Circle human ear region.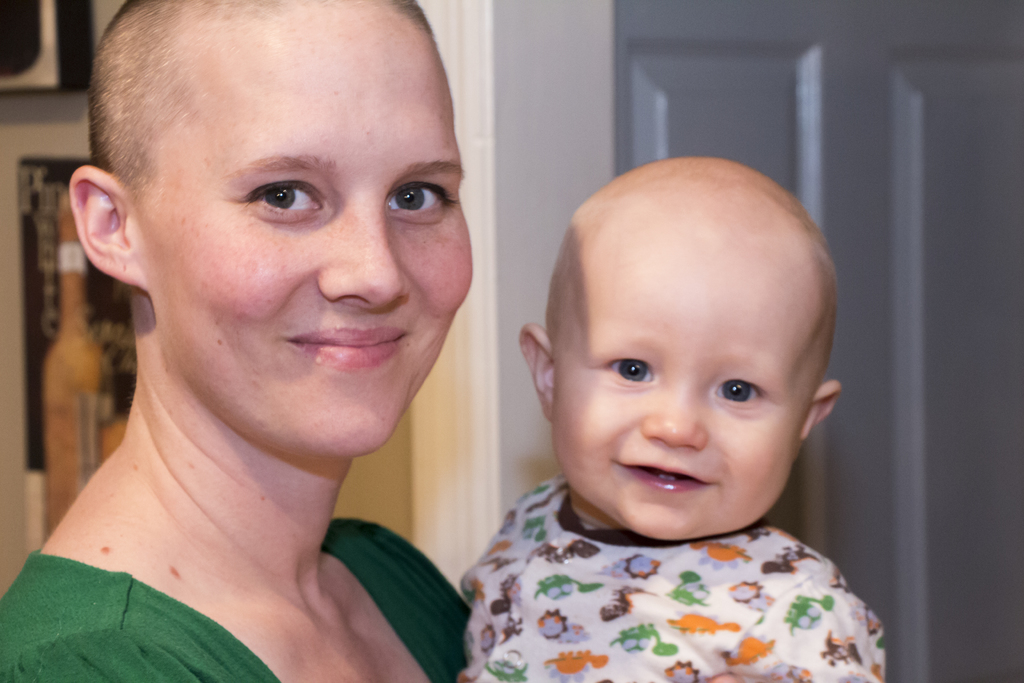
Region: (x1=796, y1=383, x2=840, y2=452).
